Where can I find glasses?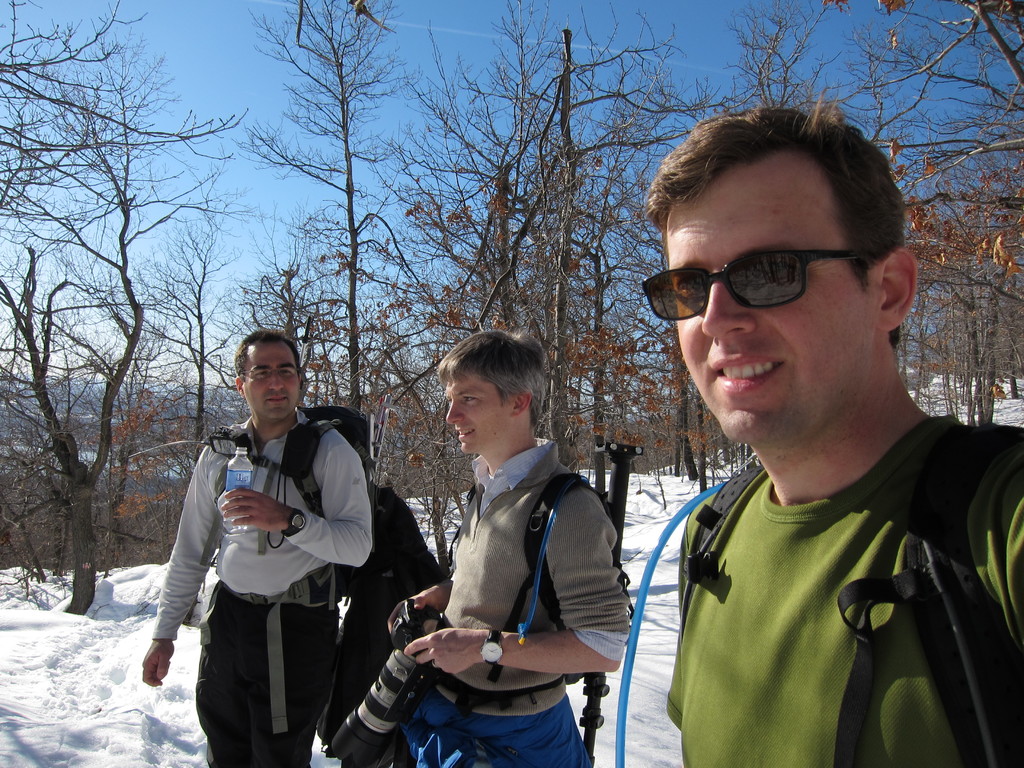
You can find it at select_region(640, 250, 888, 323).
